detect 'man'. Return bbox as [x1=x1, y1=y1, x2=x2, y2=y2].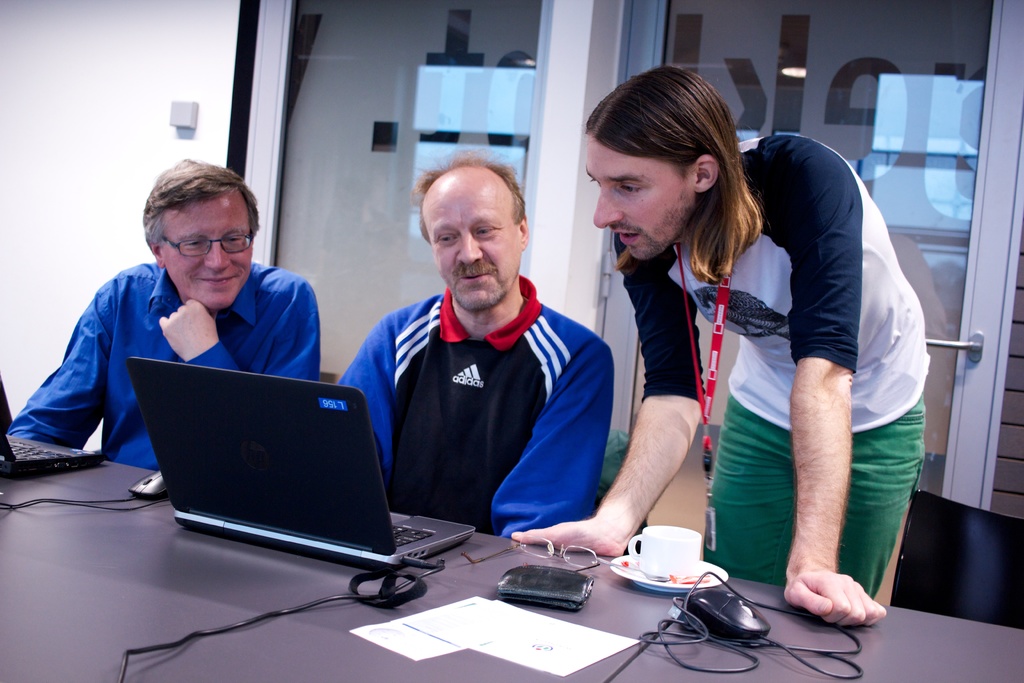
[x1=326, y1=163, x2=630, y2=555].
